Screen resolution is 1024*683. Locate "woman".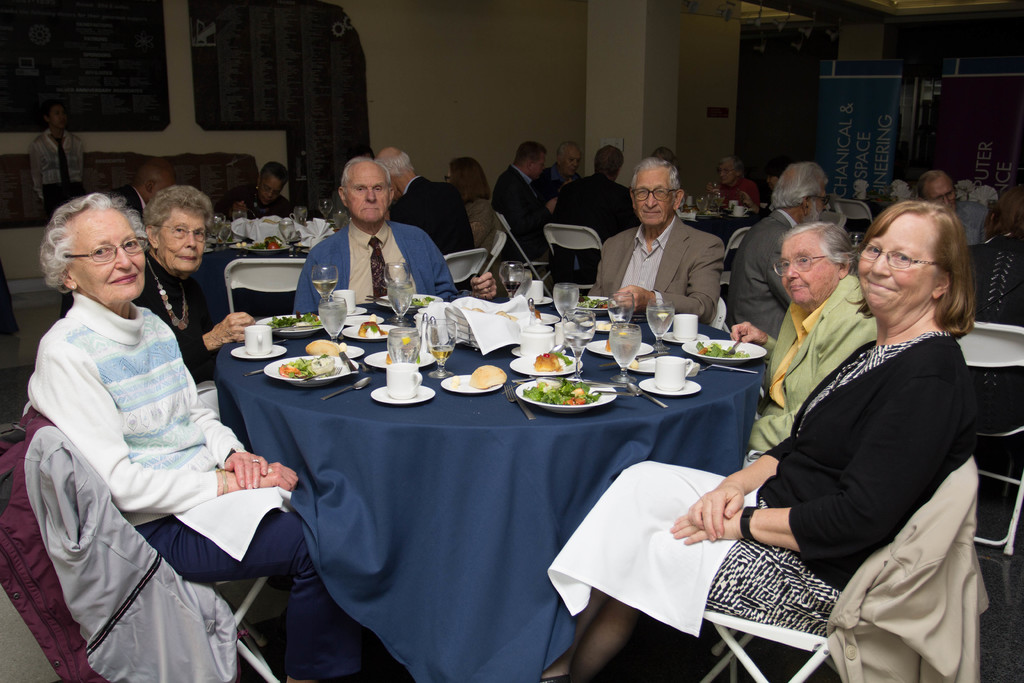
728:222:876:452.
